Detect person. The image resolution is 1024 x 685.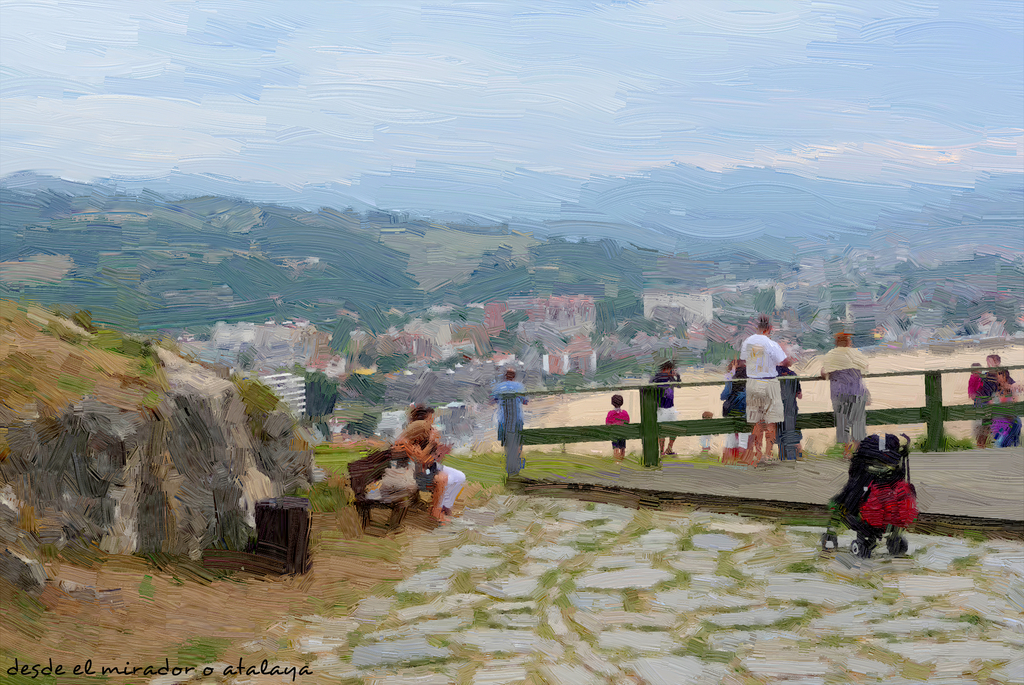
pyautogui.locateOnScreen(812, 332, 874, 459).
